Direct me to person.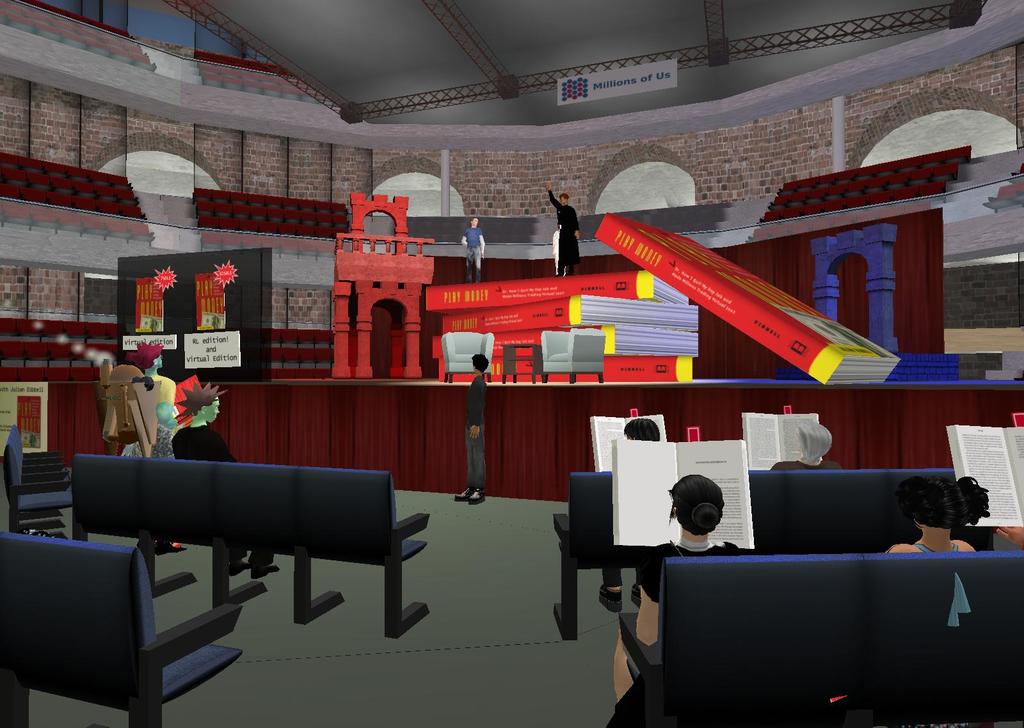
Direction: pyautogui.locateOnScreen(610, 473, 757, 693).
